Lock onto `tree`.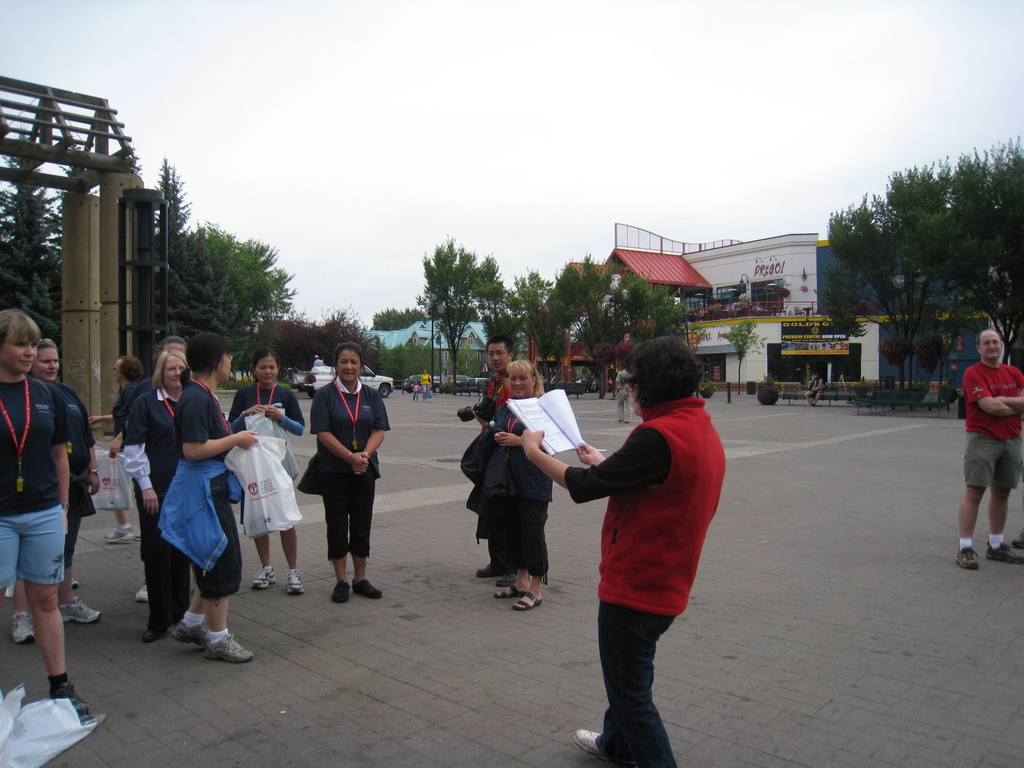
Locked: bbox=(313, 299, 371, 367).
